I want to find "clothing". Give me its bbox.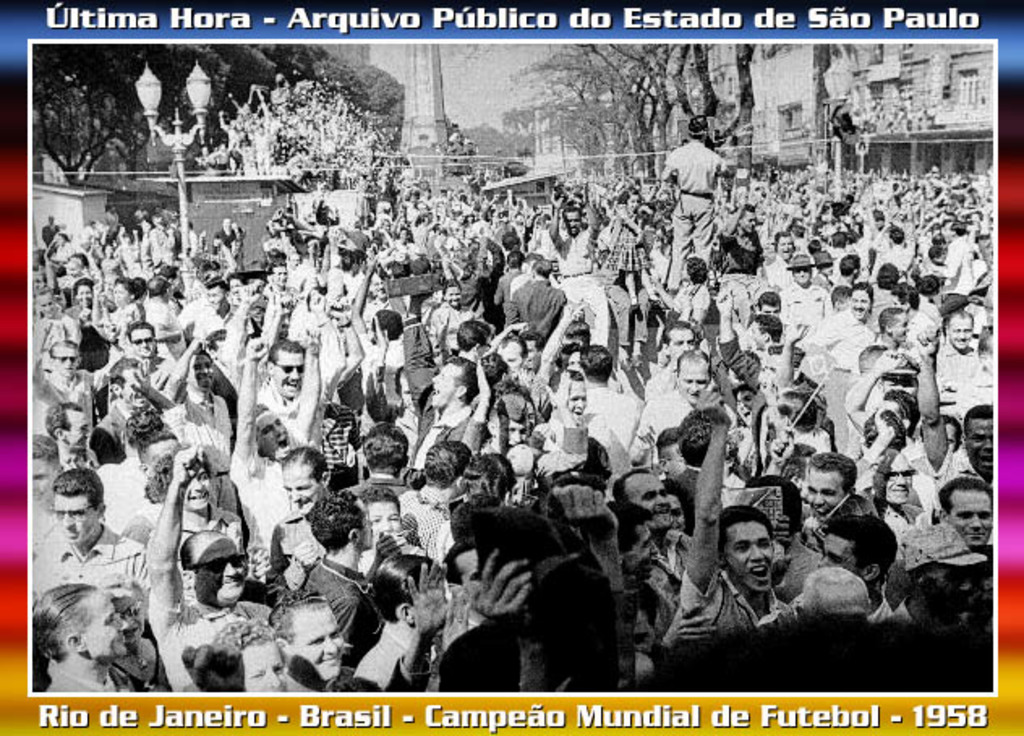
l=805, t=306, r=872, b=373.
